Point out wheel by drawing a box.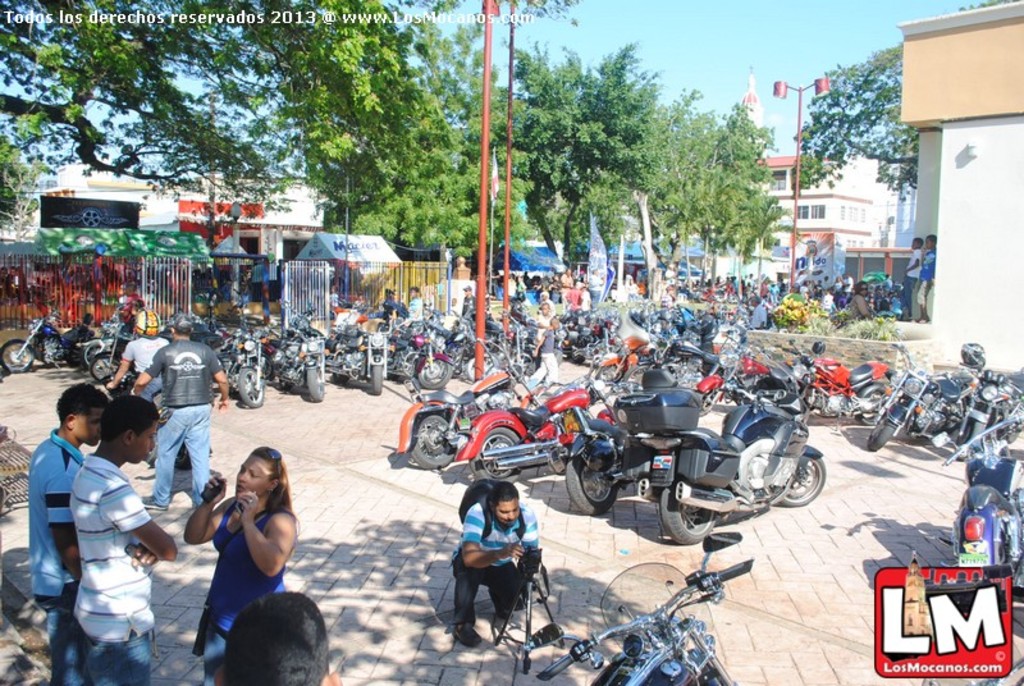
pyautogui.locateOnScreen(73, 340, 81, 365).
